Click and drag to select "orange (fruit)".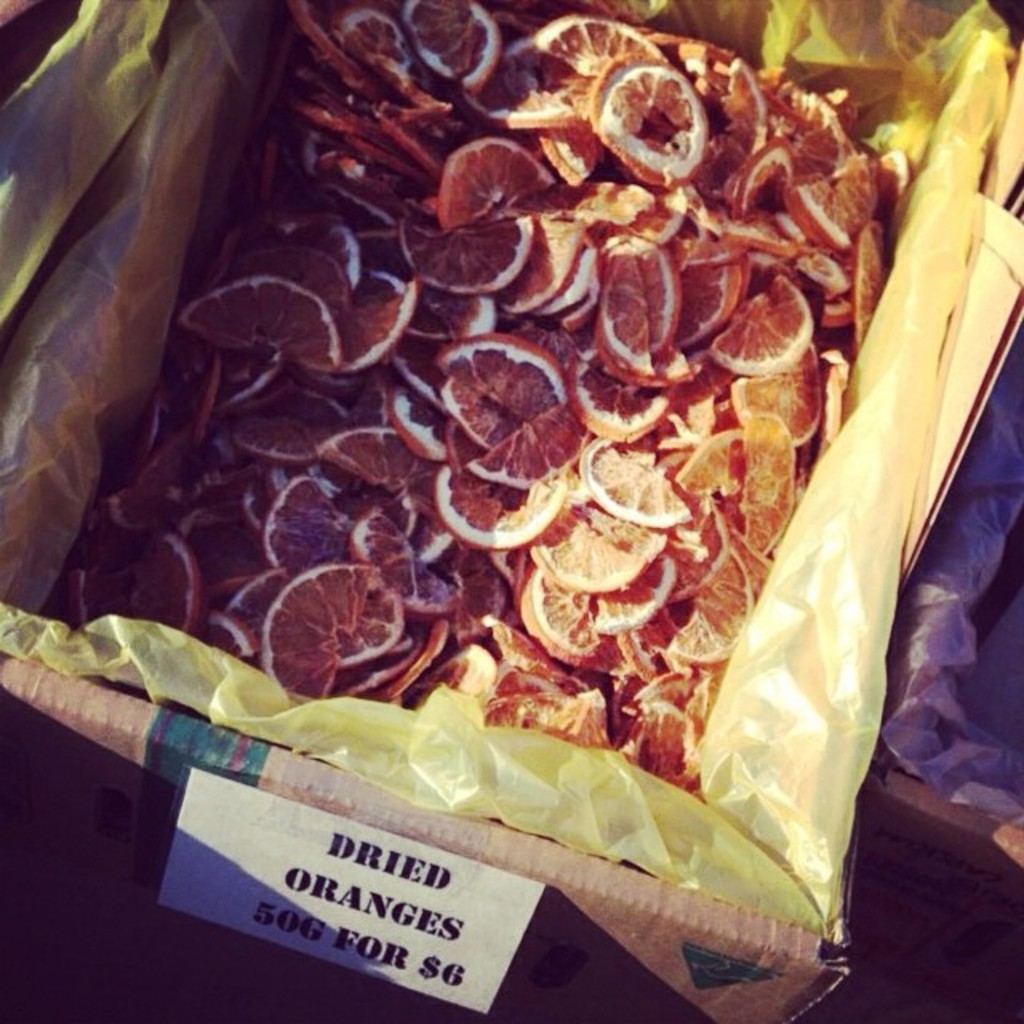
Selection: 739,413,789,542.
